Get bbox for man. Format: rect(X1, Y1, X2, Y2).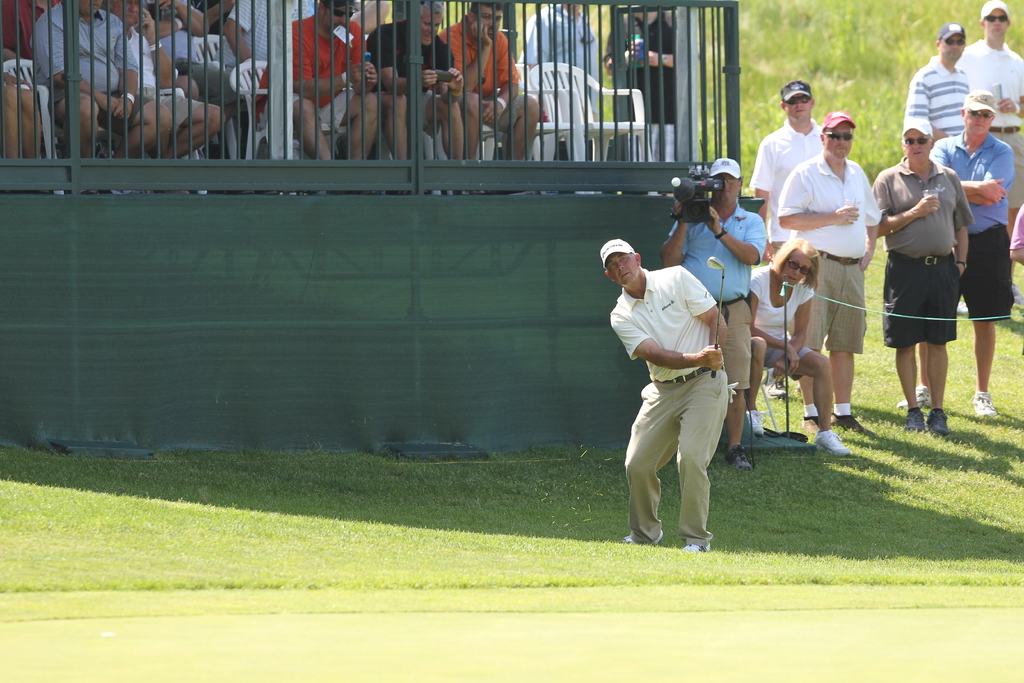
rect(605, 236, 725, 555).
